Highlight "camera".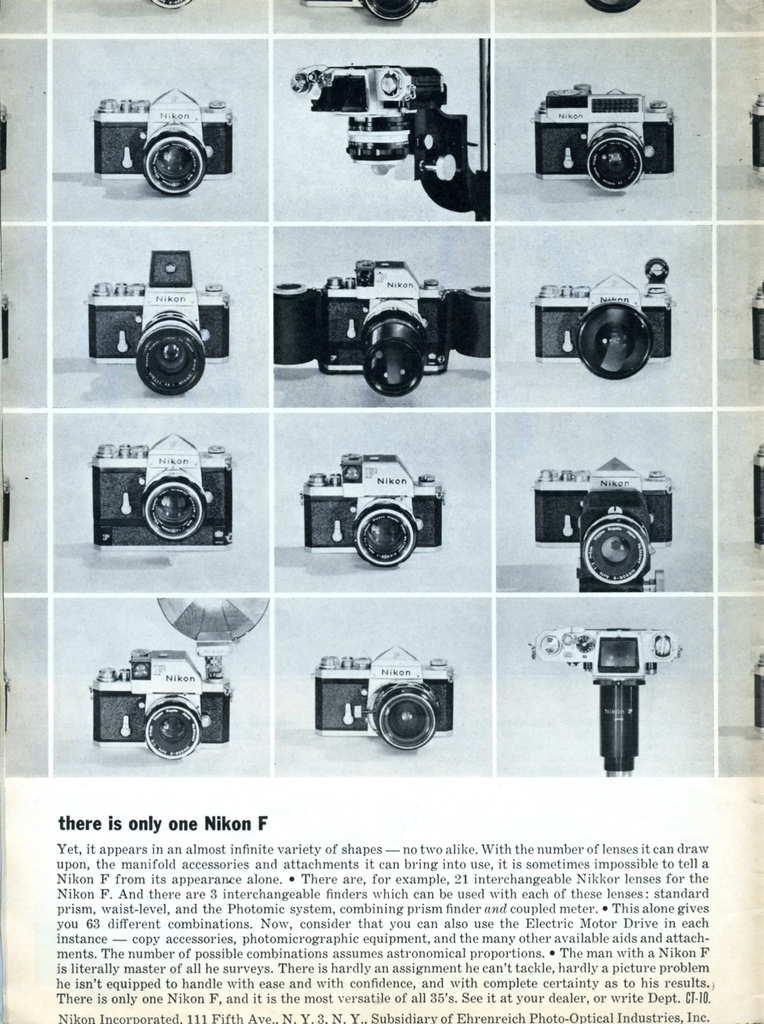
Highlighted region: {"x1": 299, "y1": 0, "x2": 441, "y2": 19}.
